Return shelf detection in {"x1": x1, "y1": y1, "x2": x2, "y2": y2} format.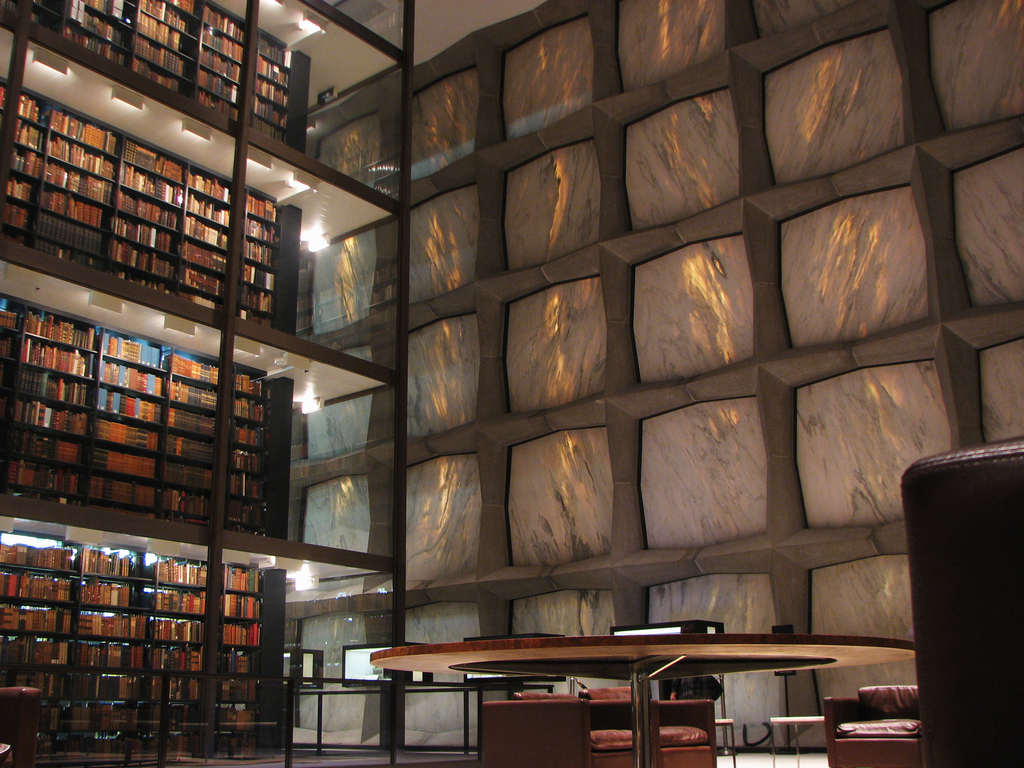
{"x1": 111, "y1": 209, "x2": 175, "y2": 253}.
